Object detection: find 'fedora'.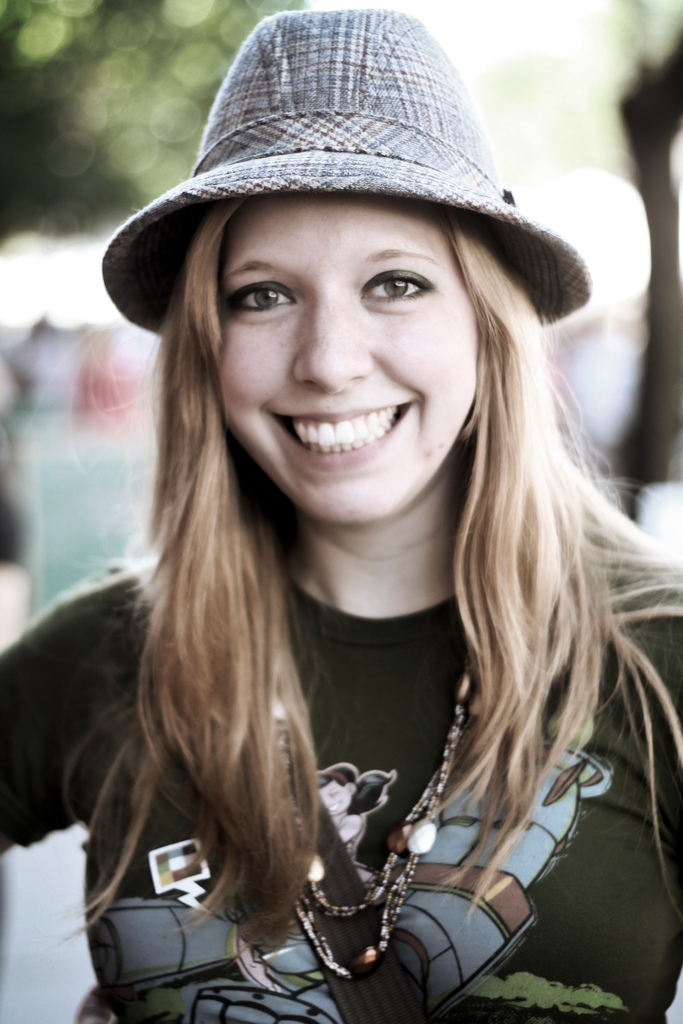
103,8,592,335.
